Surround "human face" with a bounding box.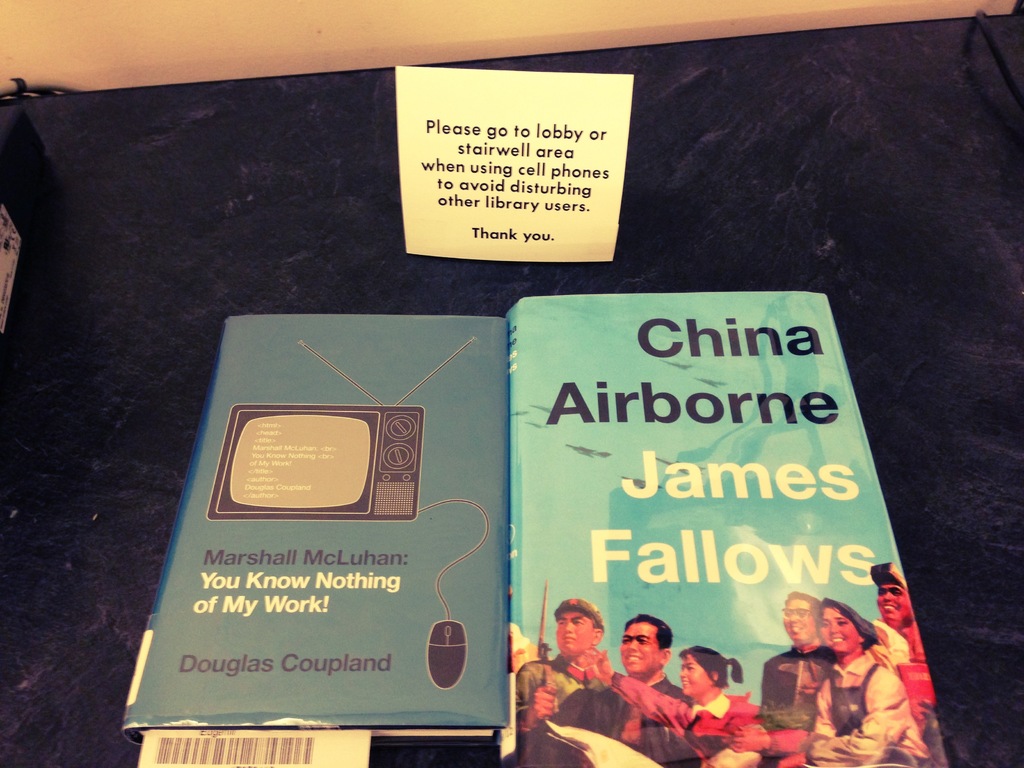
detection(822, 610, 862, 648).
